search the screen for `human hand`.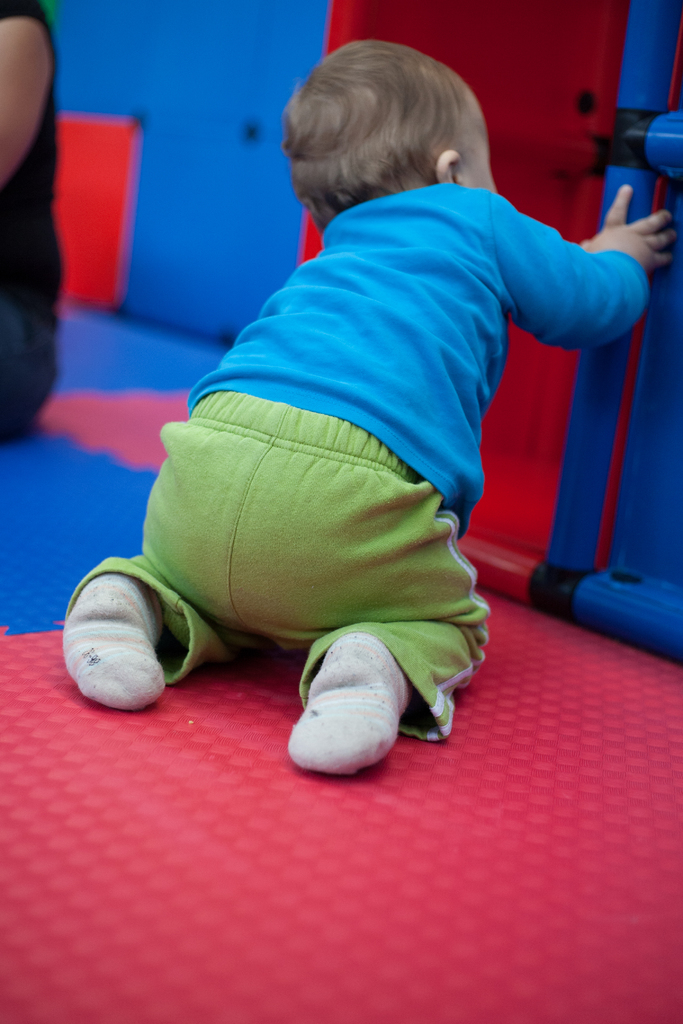
Found at (581,188,680,254).
